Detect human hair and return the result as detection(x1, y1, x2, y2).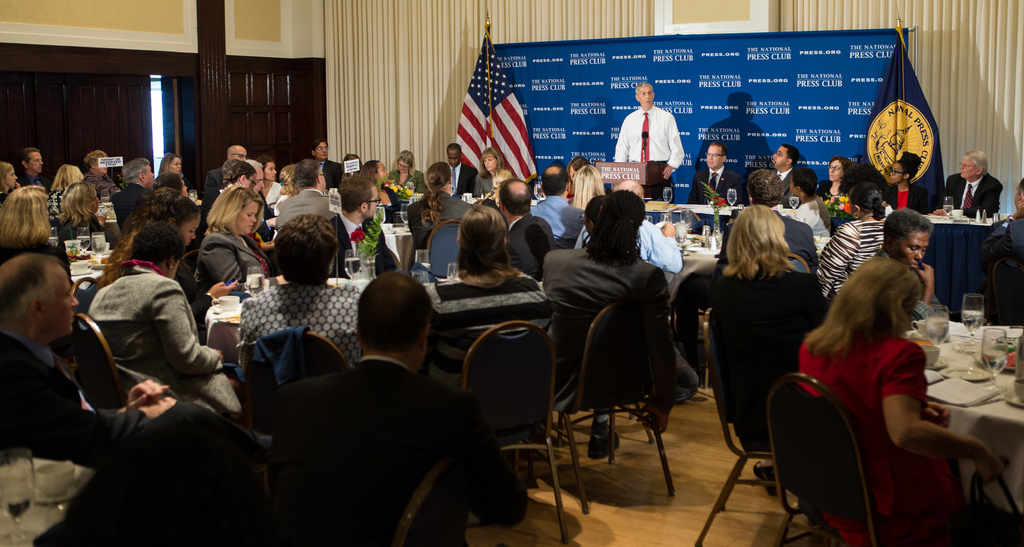
detection(478, 145, 506, 179).
